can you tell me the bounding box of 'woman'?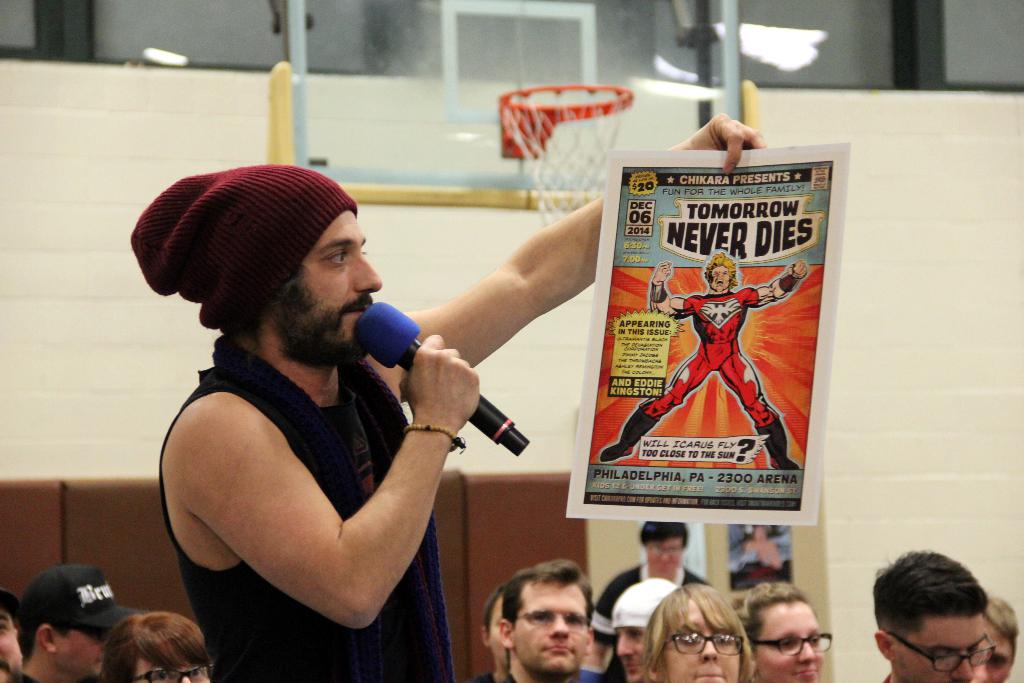
pyautogui.locateOnScreen(101, 611, 212, 682).
